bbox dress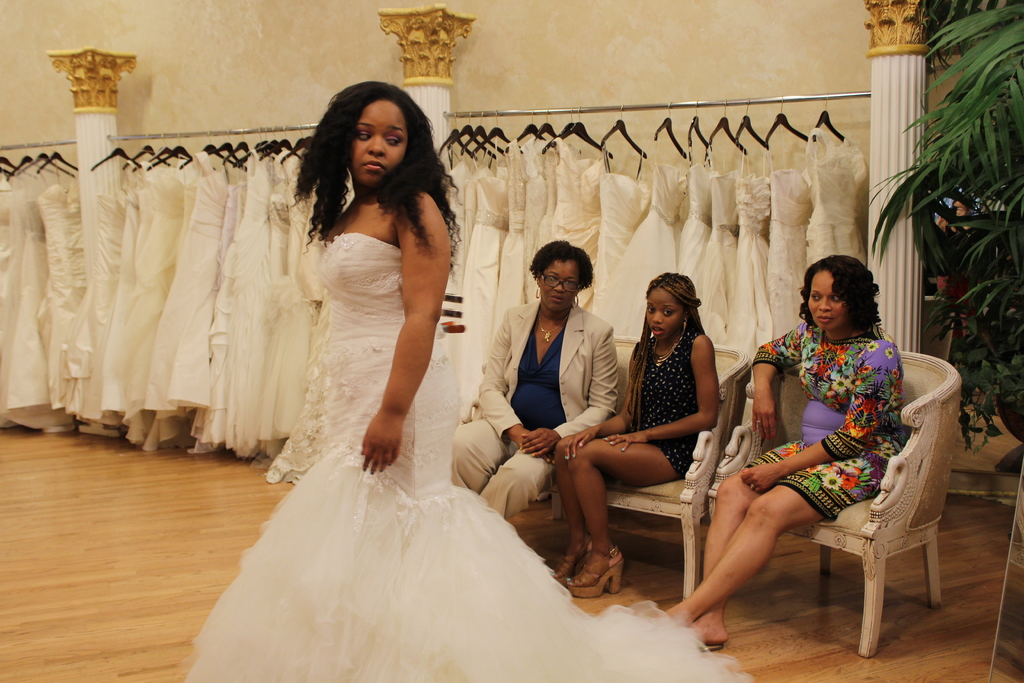
left=179, top=232, right=754, bottom=682
